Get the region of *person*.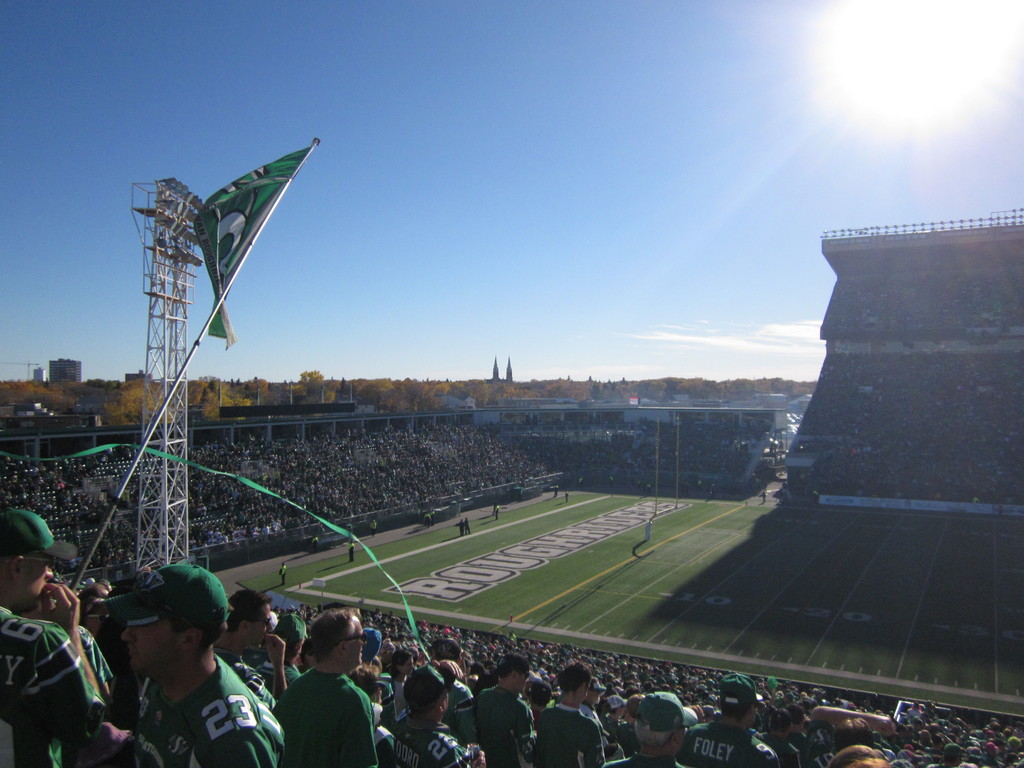
368 517 378 540.
